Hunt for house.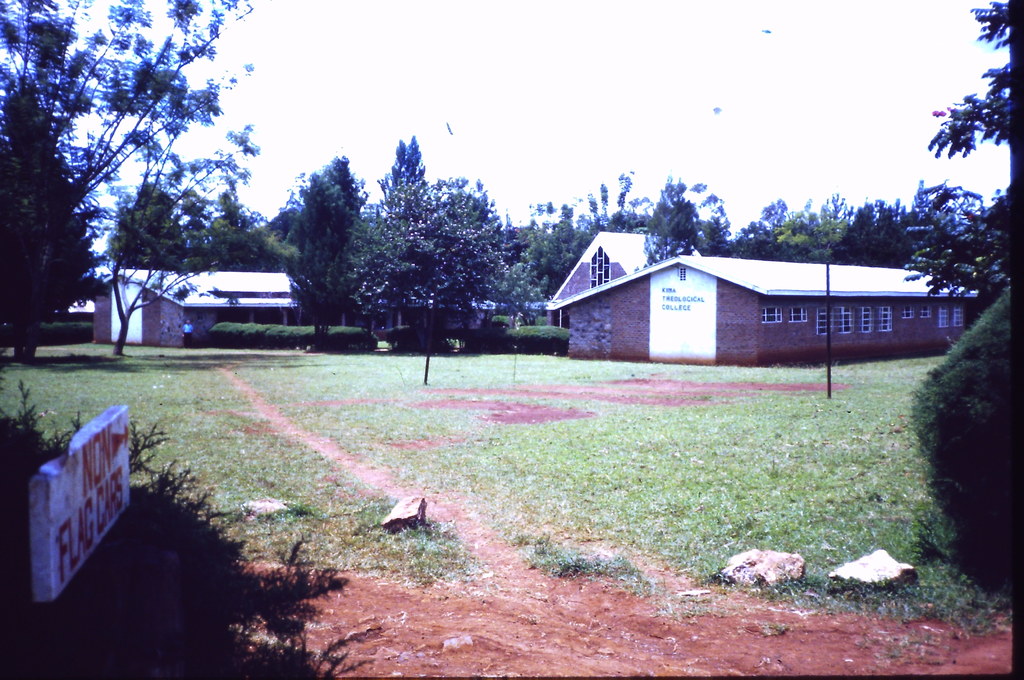
Hunted down at BBox(547, 236, 728, 329).
